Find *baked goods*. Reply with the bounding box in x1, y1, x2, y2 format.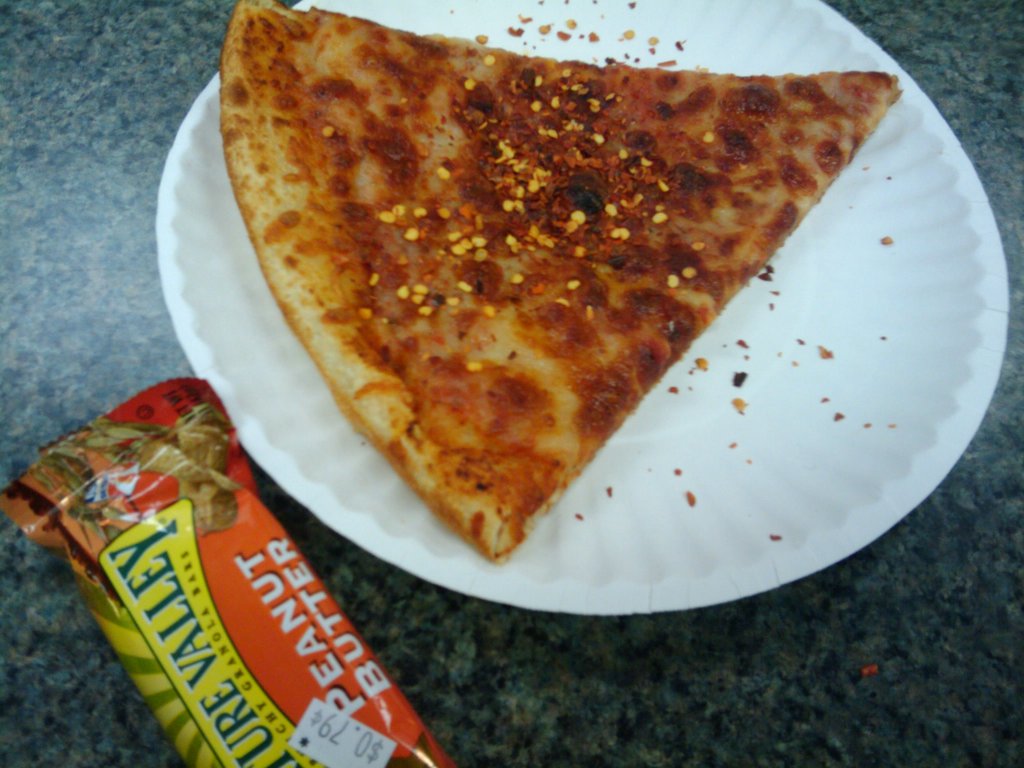
223, 0, 913, 561.
